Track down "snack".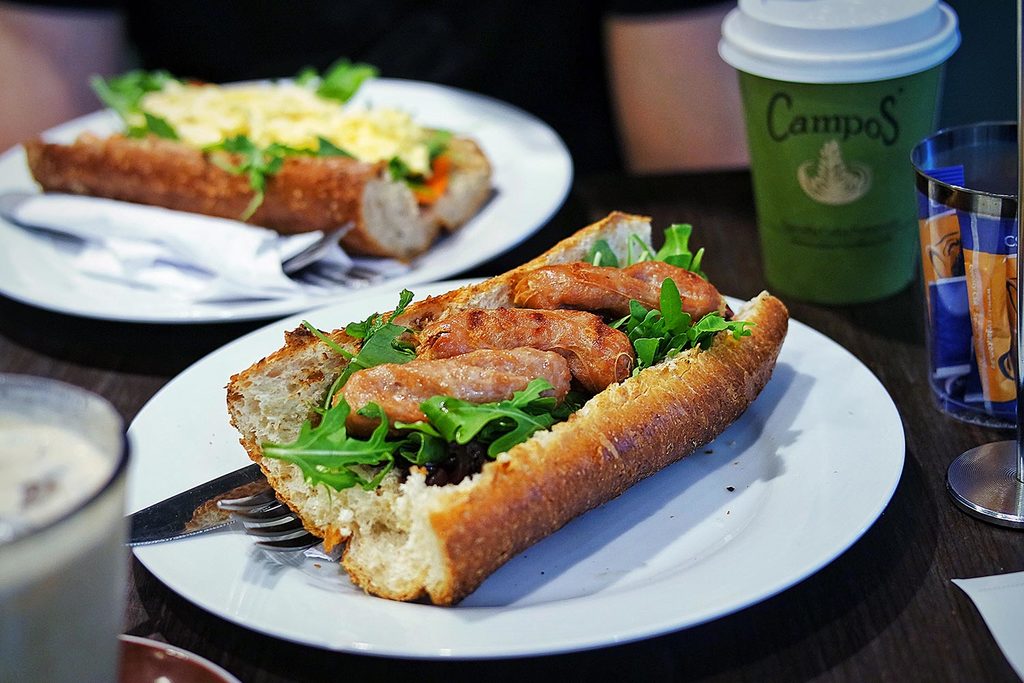
Tracked to [227, 211, 782, 619].
